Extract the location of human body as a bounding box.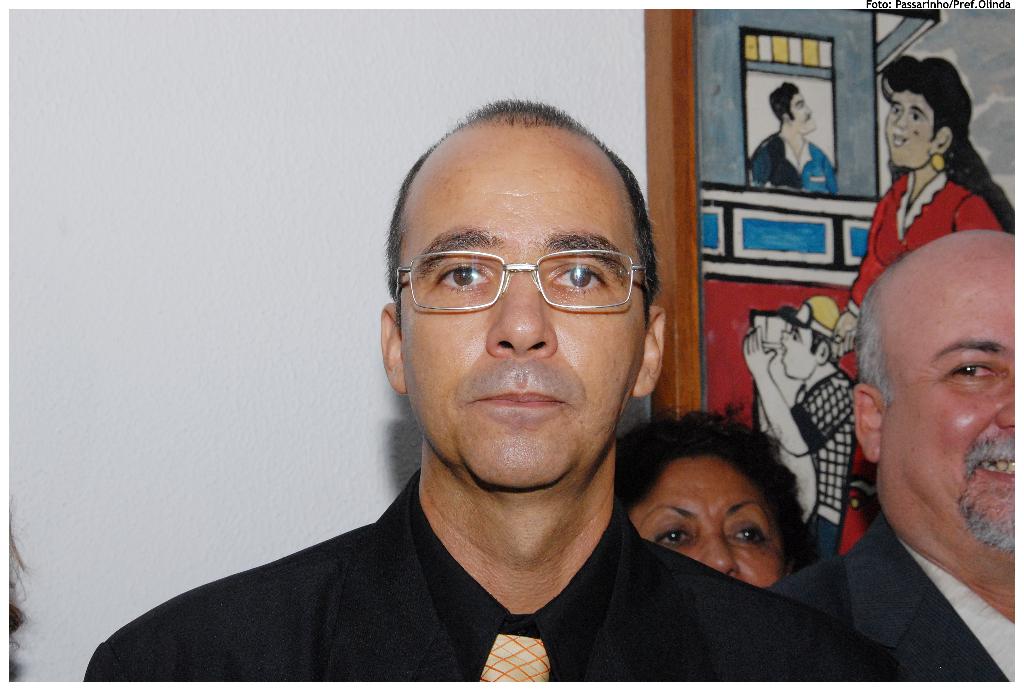
{"x1": 745, "y1": 77, "x2": 836, "y2": 196}.
